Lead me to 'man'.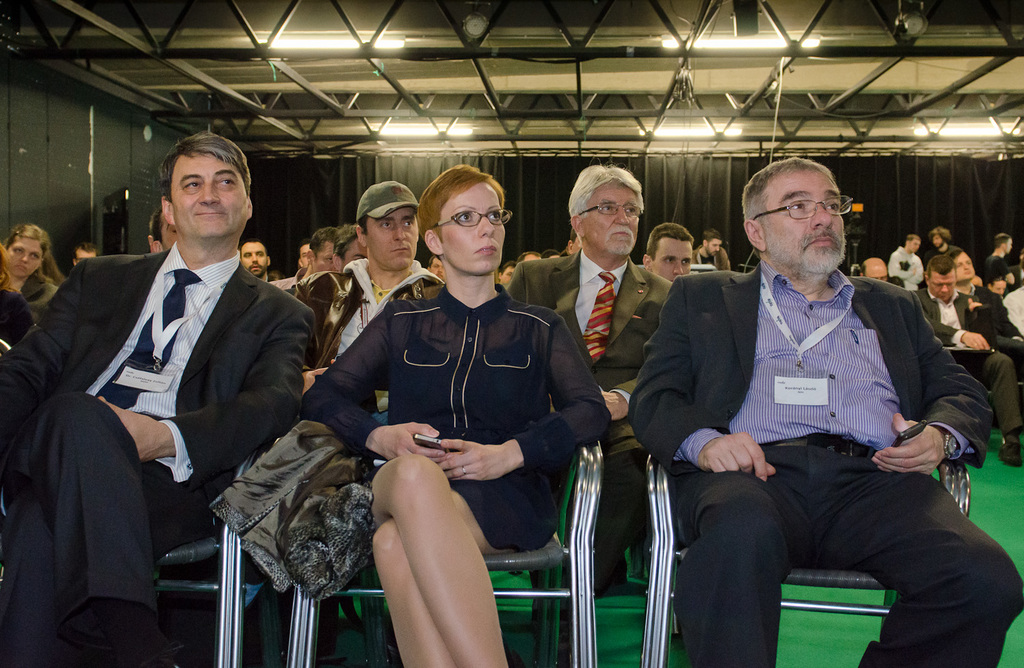
Lead to Rect(147, 210, 186, 250).
